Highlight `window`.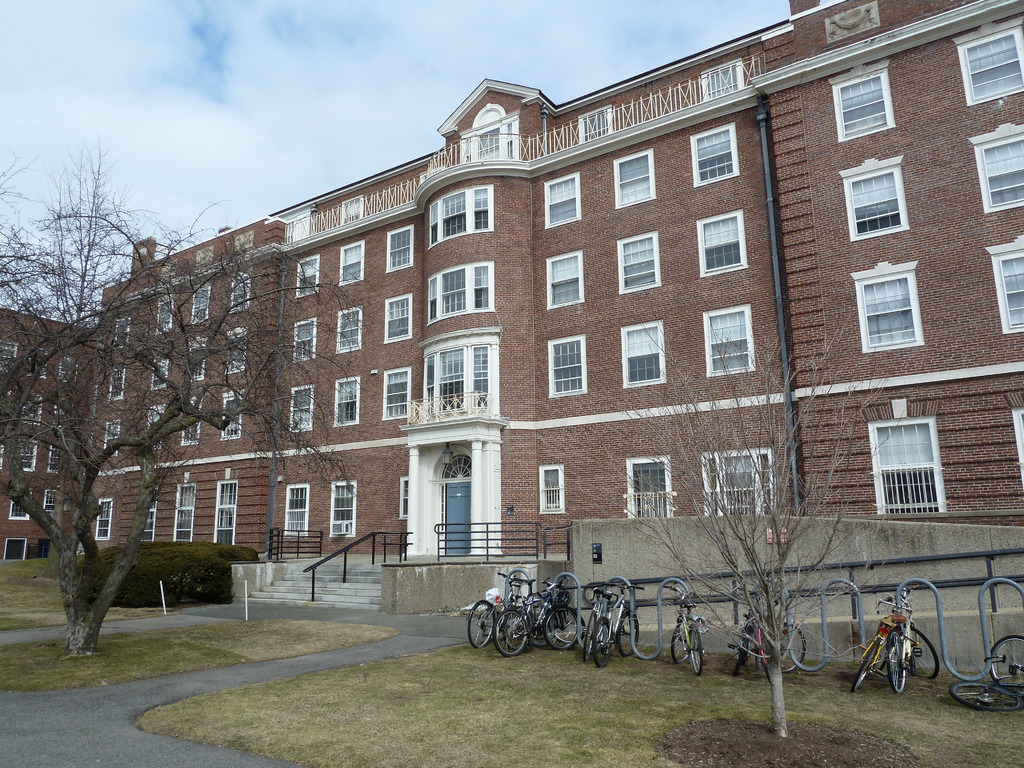
Highlighted region: bbox=[959, 29, 1023, 103].
